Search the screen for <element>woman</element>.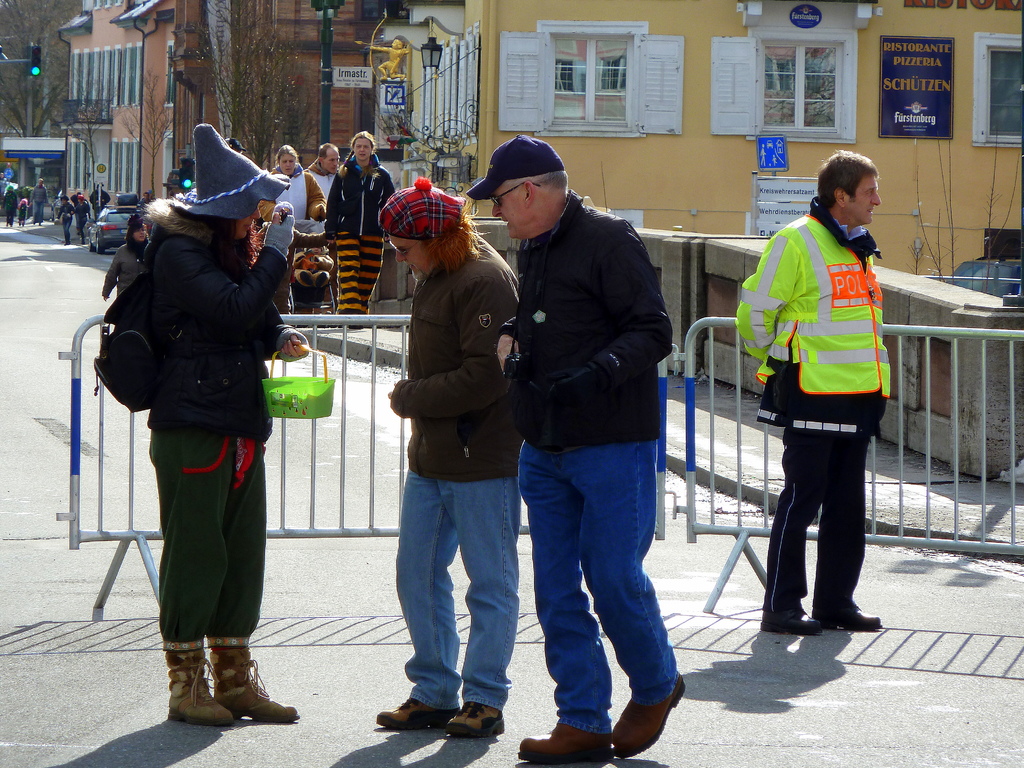
Found at Rect(100, 213, 160, 301).
